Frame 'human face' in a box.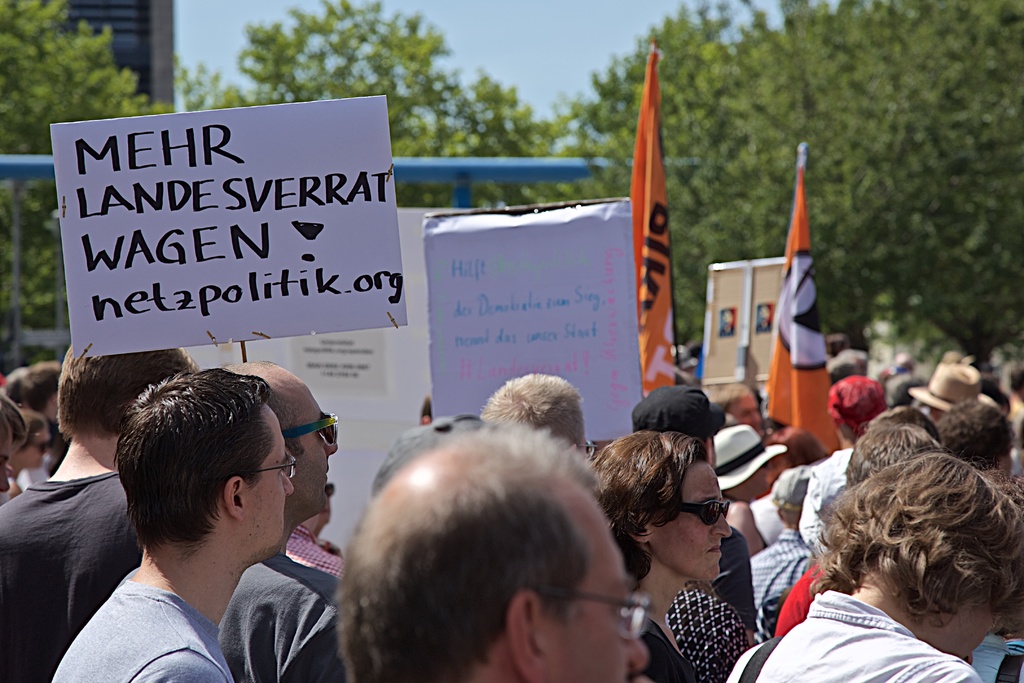
735 393 762 436.
